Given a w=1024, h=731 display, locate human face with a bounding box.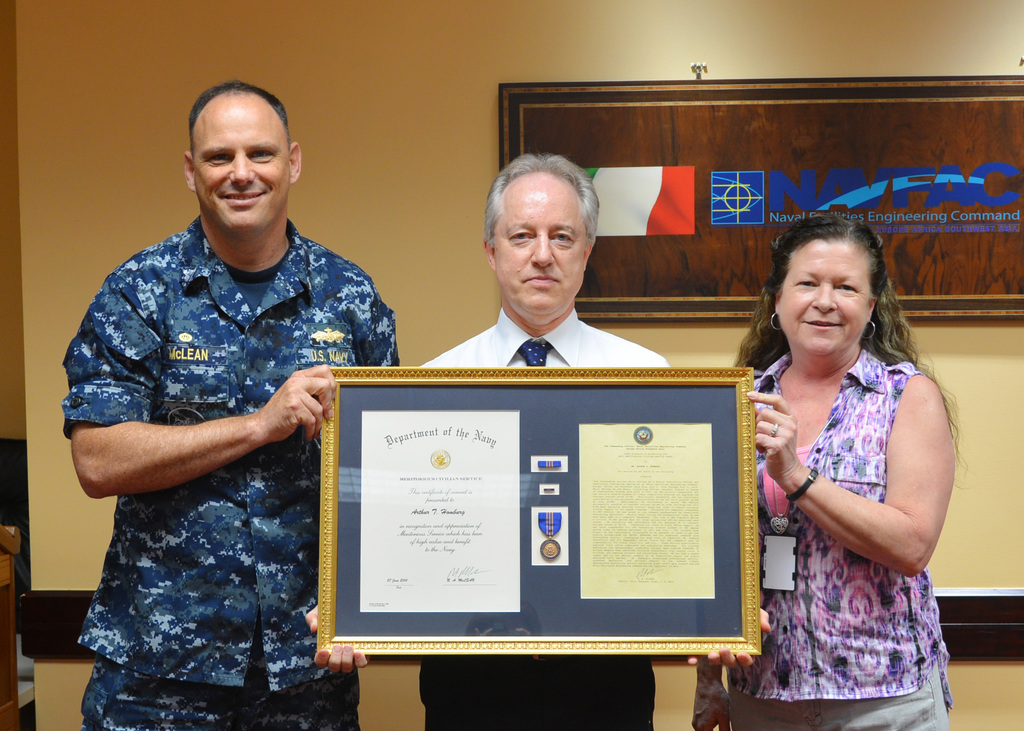
Located: BBox(201, 100, 296, 234).
